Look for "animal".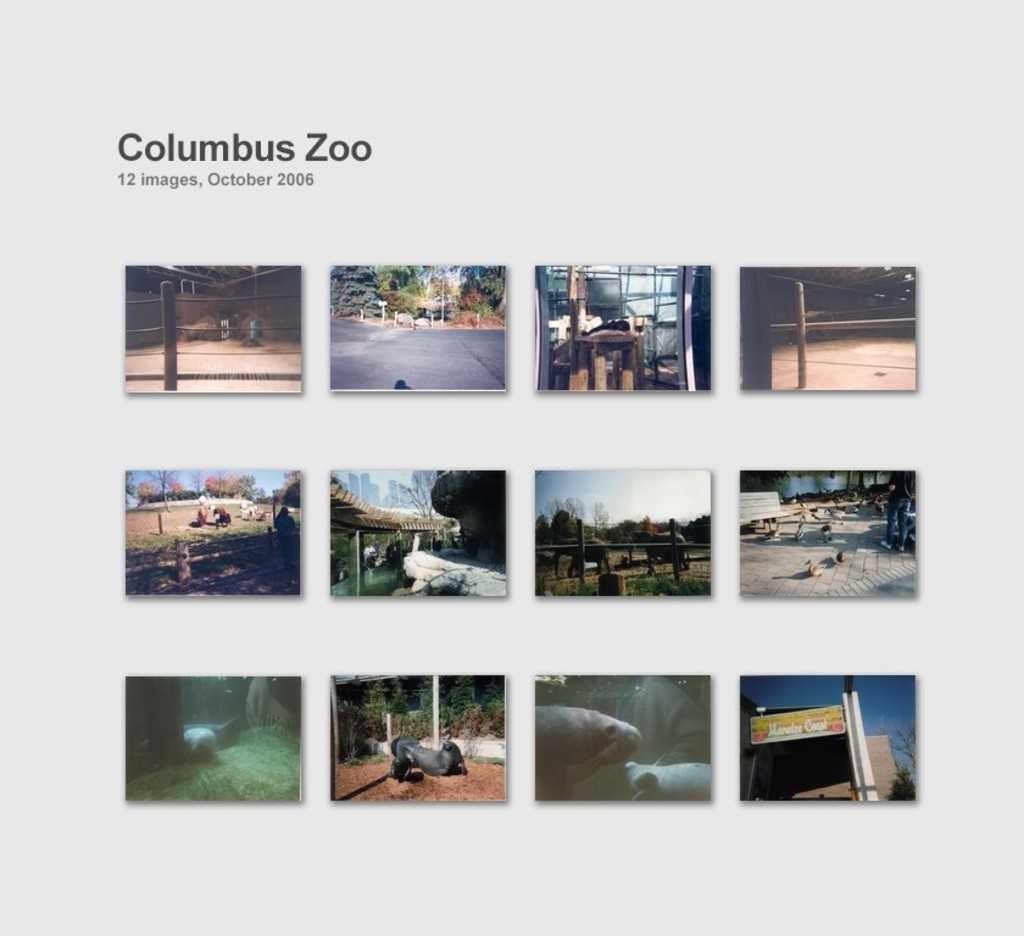
Found: 390,734,474,775.
